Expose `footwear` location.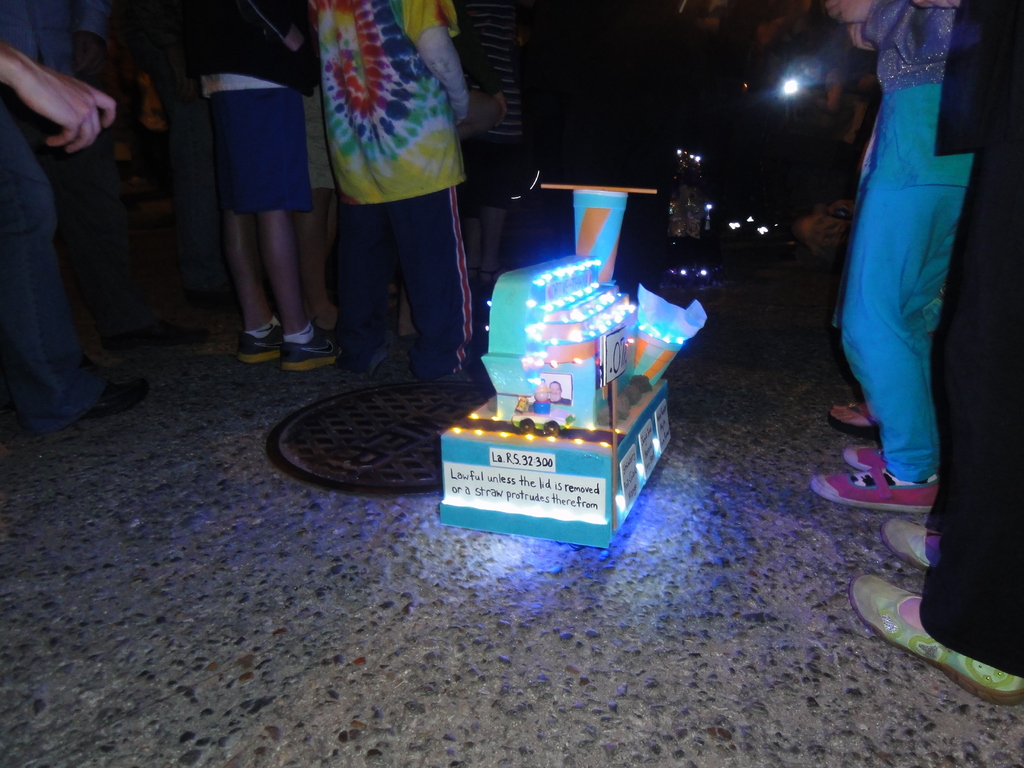
Exposed at select_region(870, 573, 1023, 703).
